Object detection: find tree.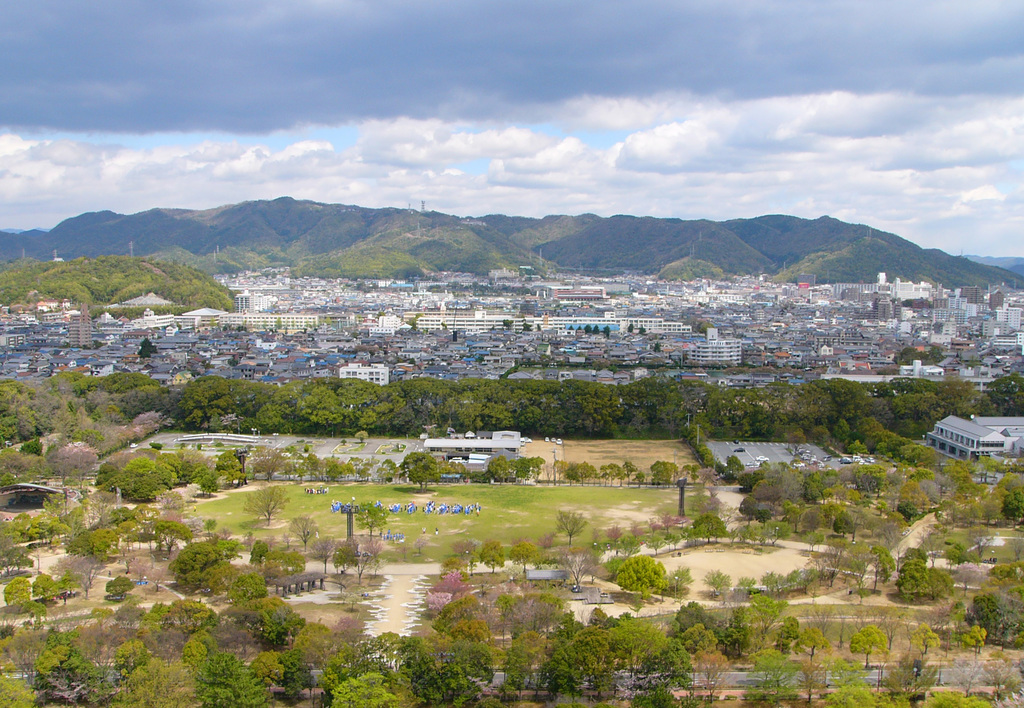
109 570 154 607.
